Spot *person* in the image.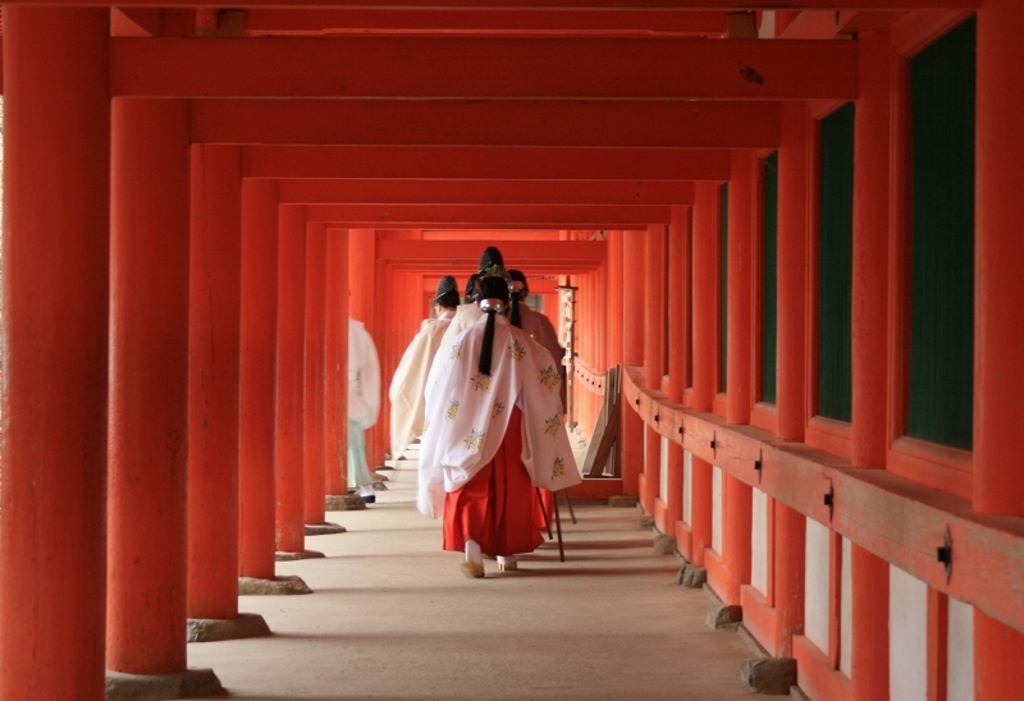
*person* found at <bbox>421, 281, 580, 573</bbox>.
